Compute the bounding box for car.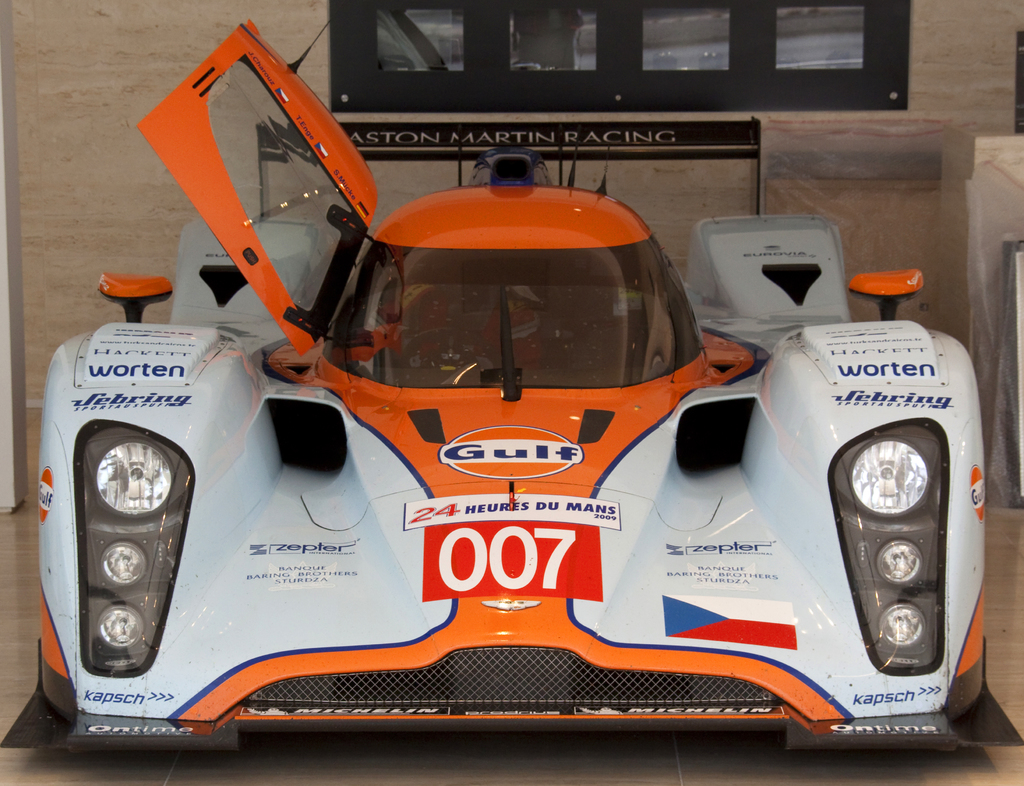
locate(0, 1, 1021, 777).
